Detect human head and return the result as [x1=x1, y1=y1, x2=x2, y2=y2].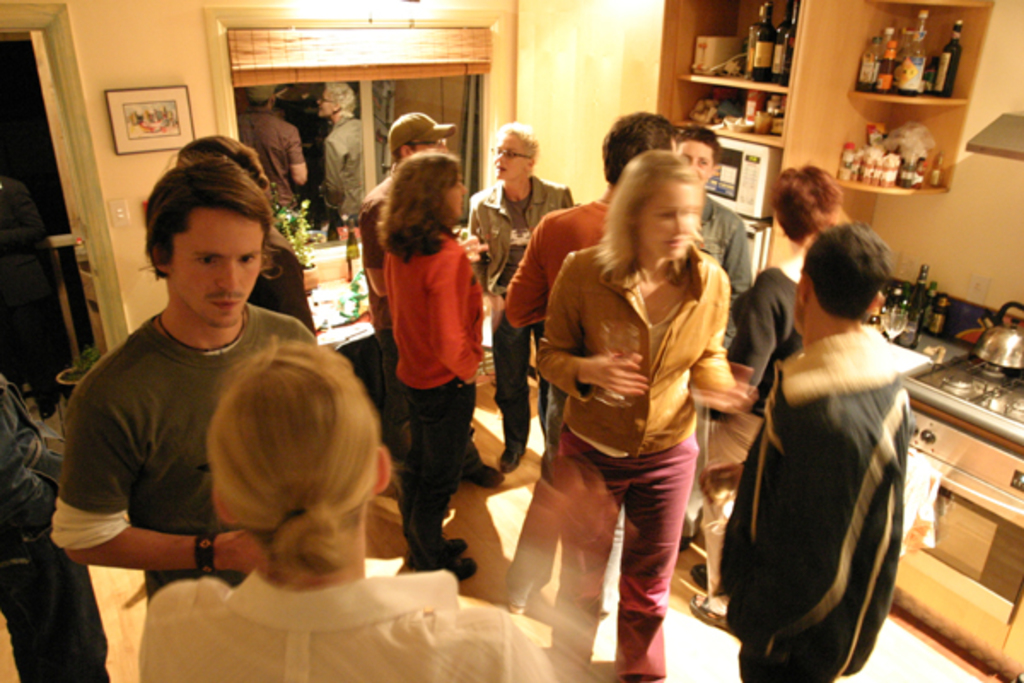
[x1=384, y1=150, x2=469, y2=229].
